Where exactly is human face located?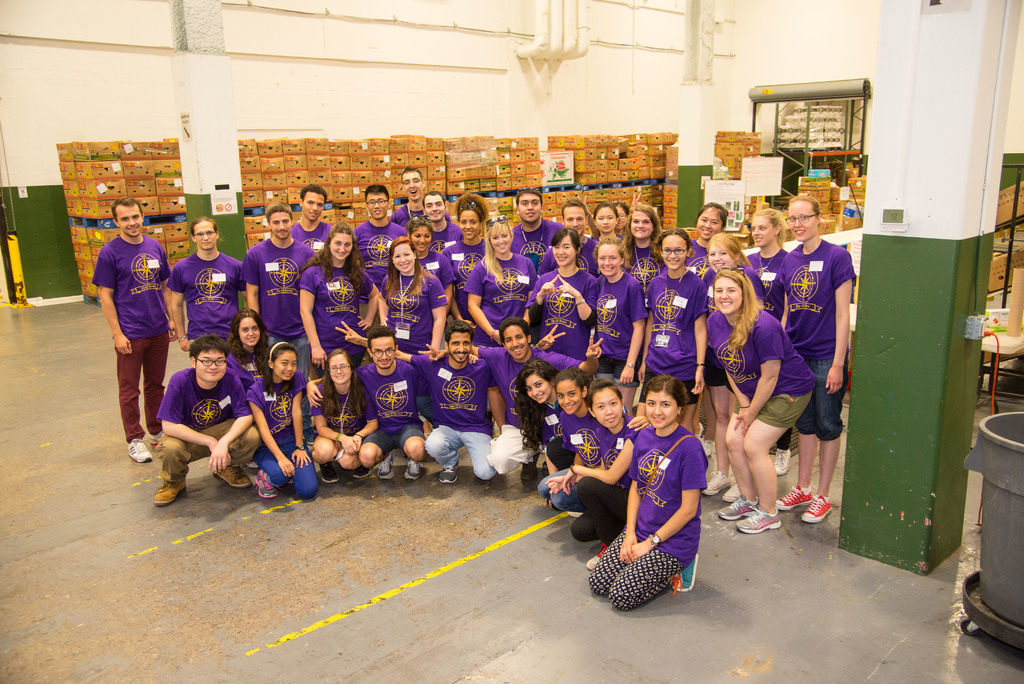
Its bounding box is x1=394 y1=241 x2=413 y2=272.
